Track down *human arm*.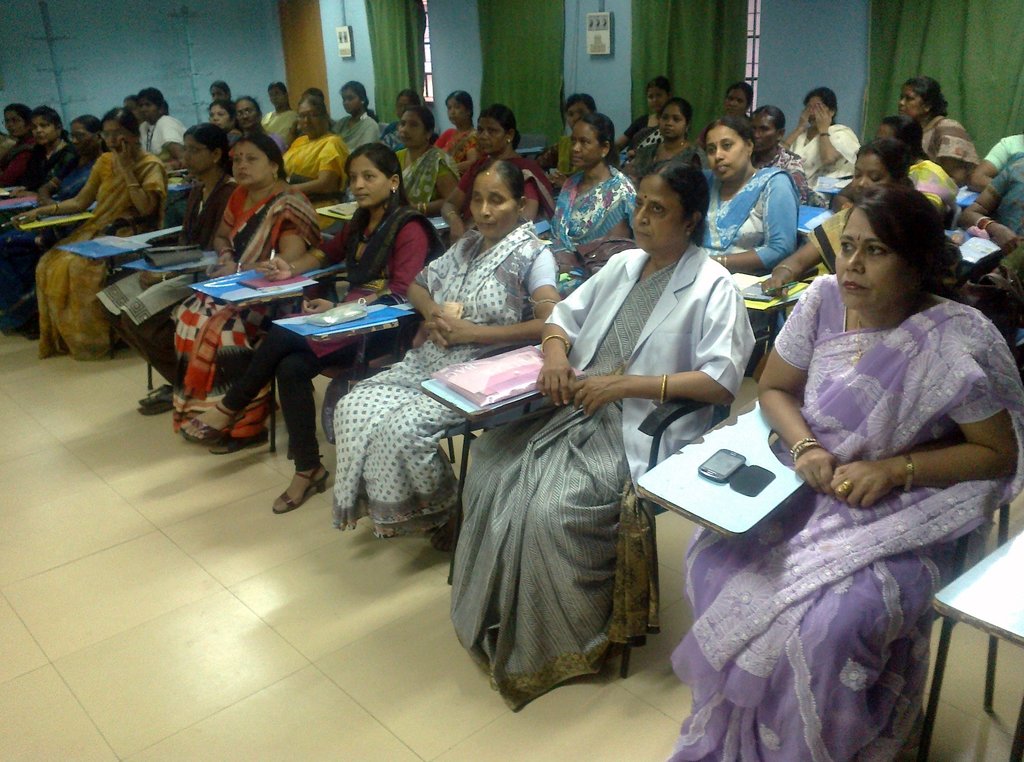
Tracked to <bbox>432, 241, 561, 350</bbox>.
